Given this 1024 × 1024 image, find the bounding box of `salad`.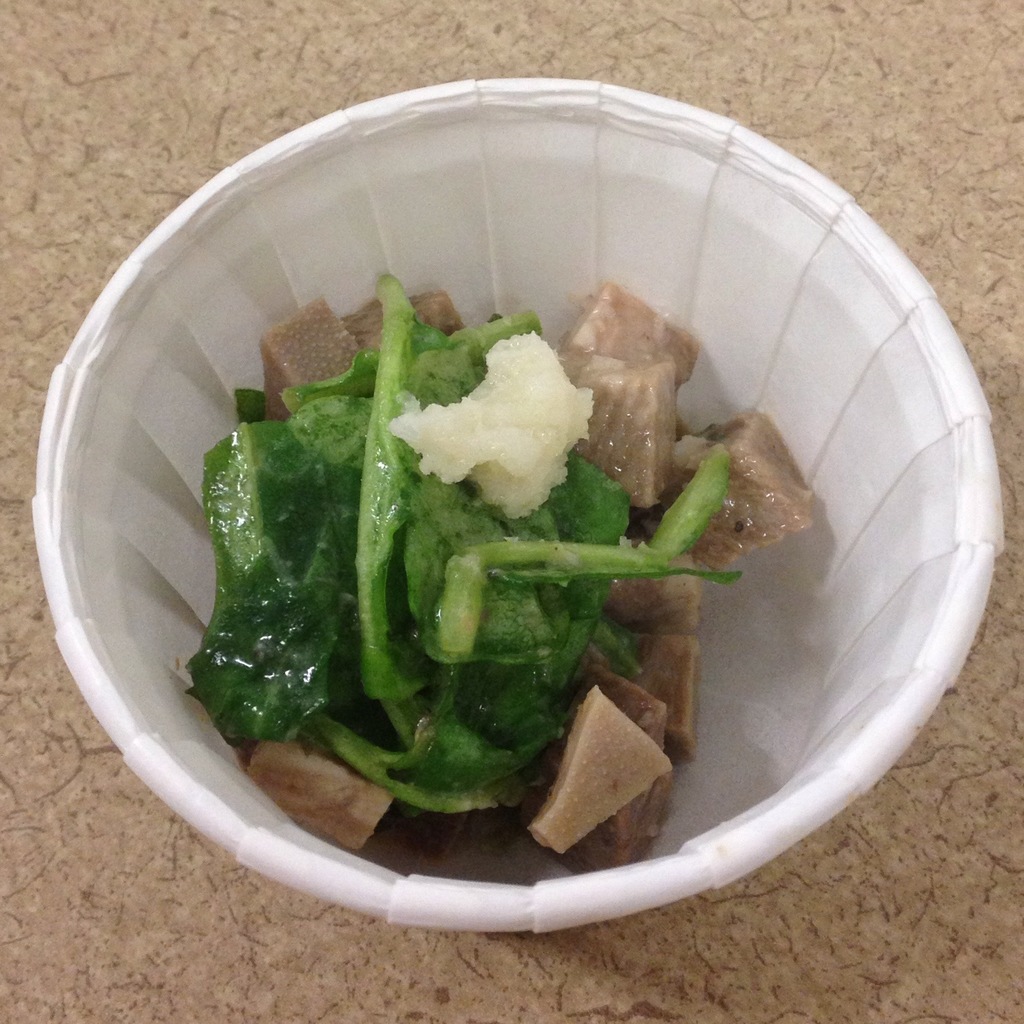
(168, 248, 820, 852).
